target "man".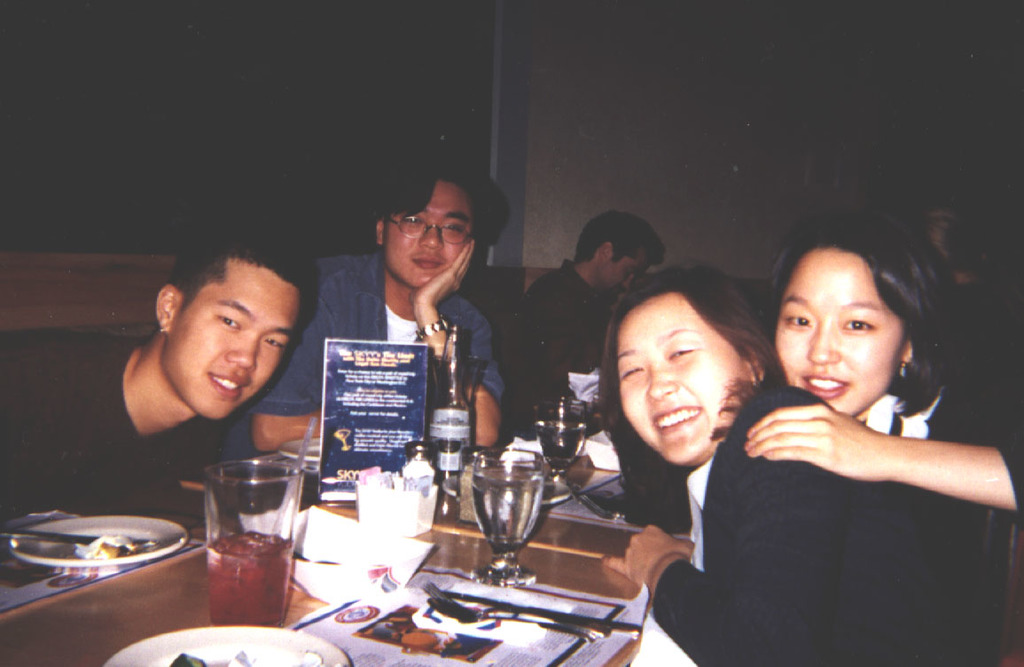
Target region: x1=503, y1=213, x2=667, y2=430.
